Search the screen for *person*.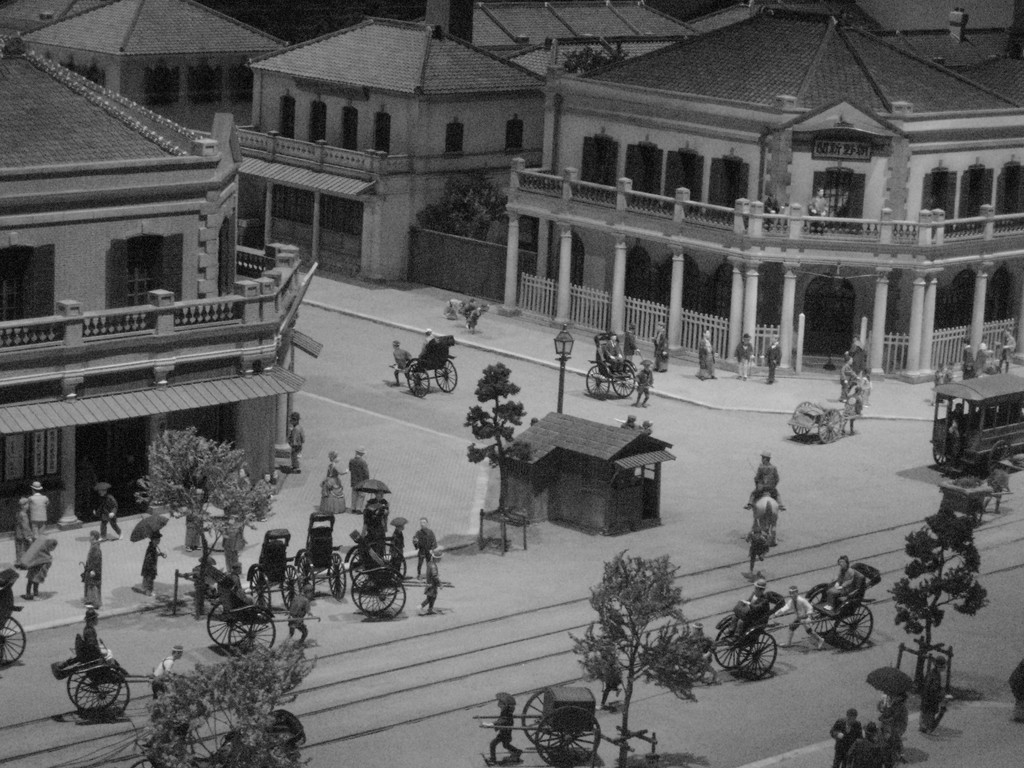
Found at [698,331,716,376].
